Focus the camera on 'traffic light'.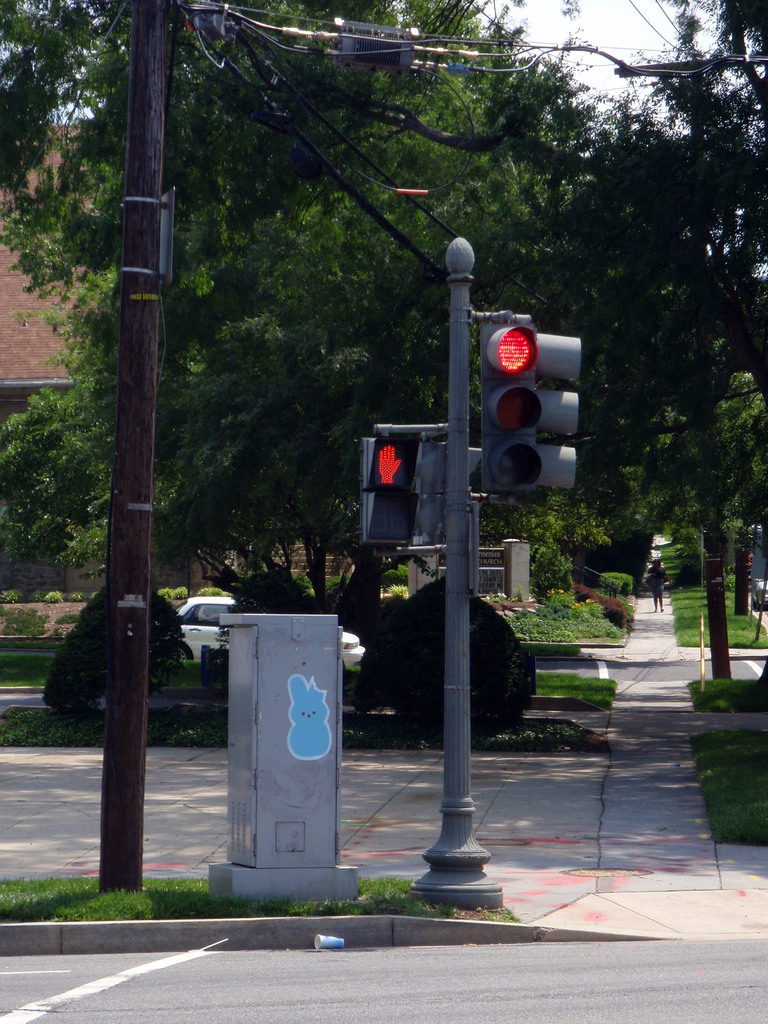
Focus region: box=[536, 327, 581, 492].
